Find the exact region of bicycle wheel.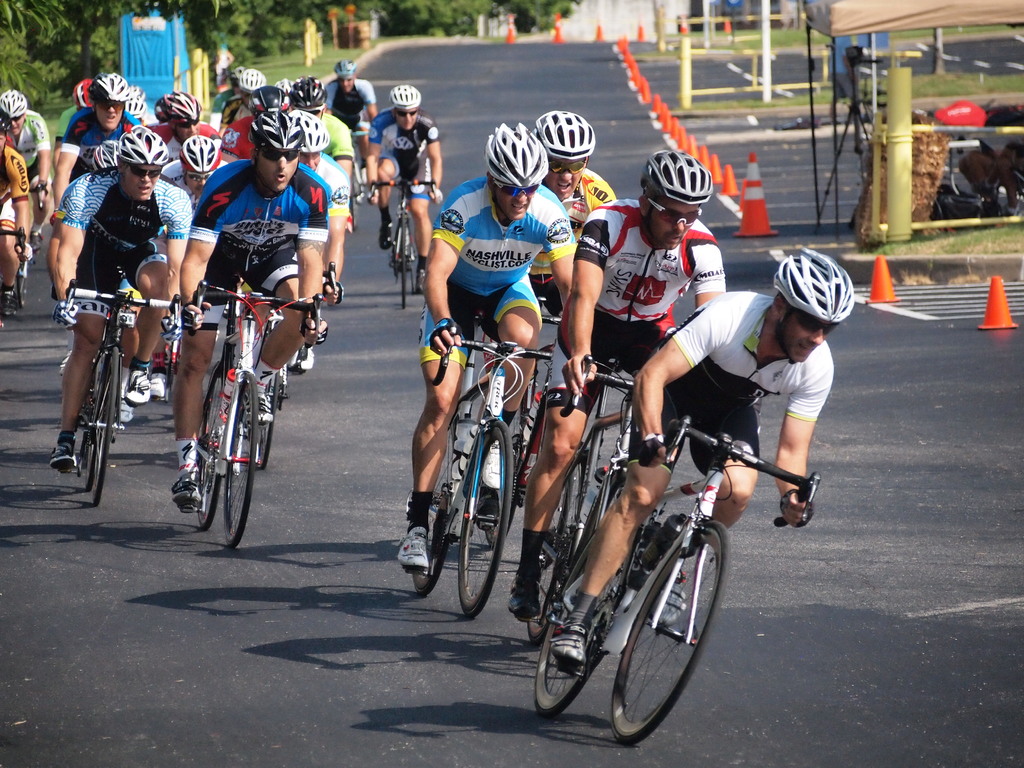
Exact region: [x1=220, y1=374, x2=259, y2=545].
